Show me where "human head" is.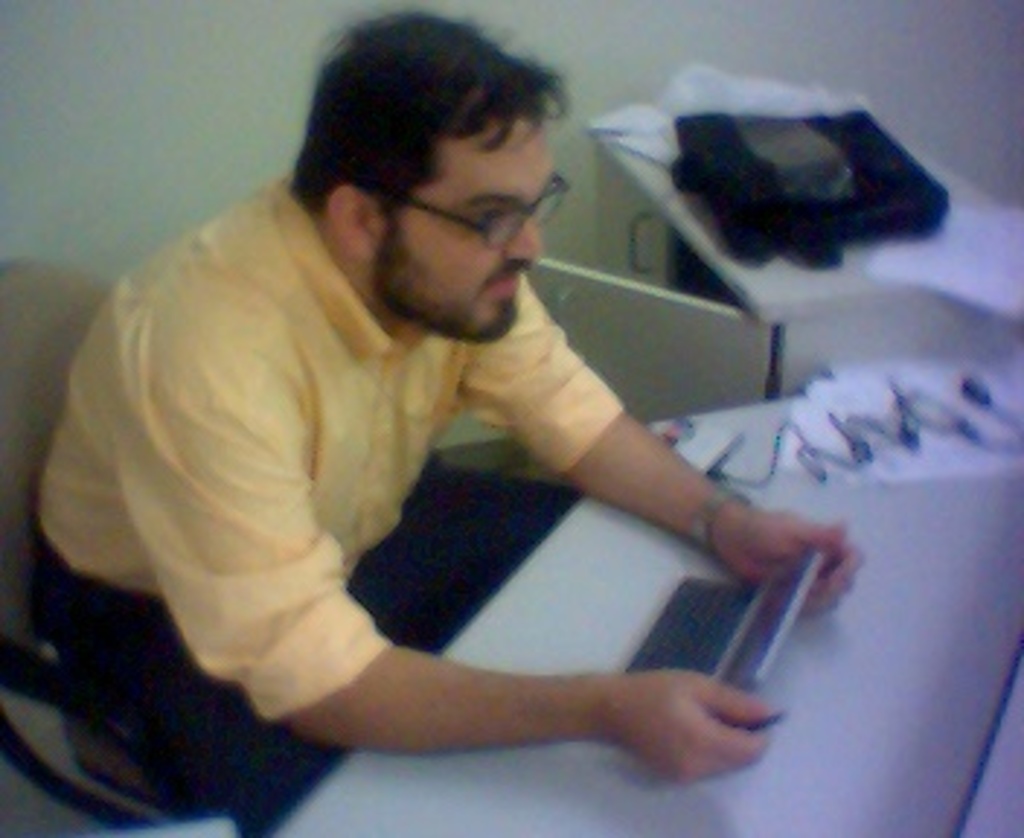
"human head" is at (x1=297, y1=12, x2=544, y2=340).
